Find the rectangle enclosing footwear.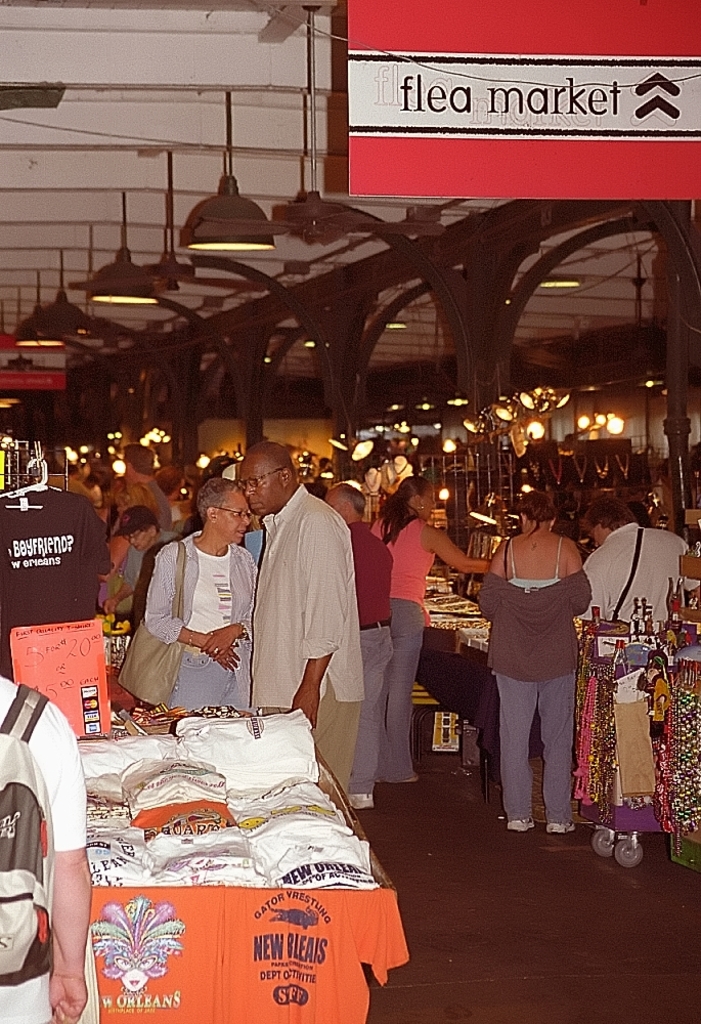
[342, 791, 368, 815].
